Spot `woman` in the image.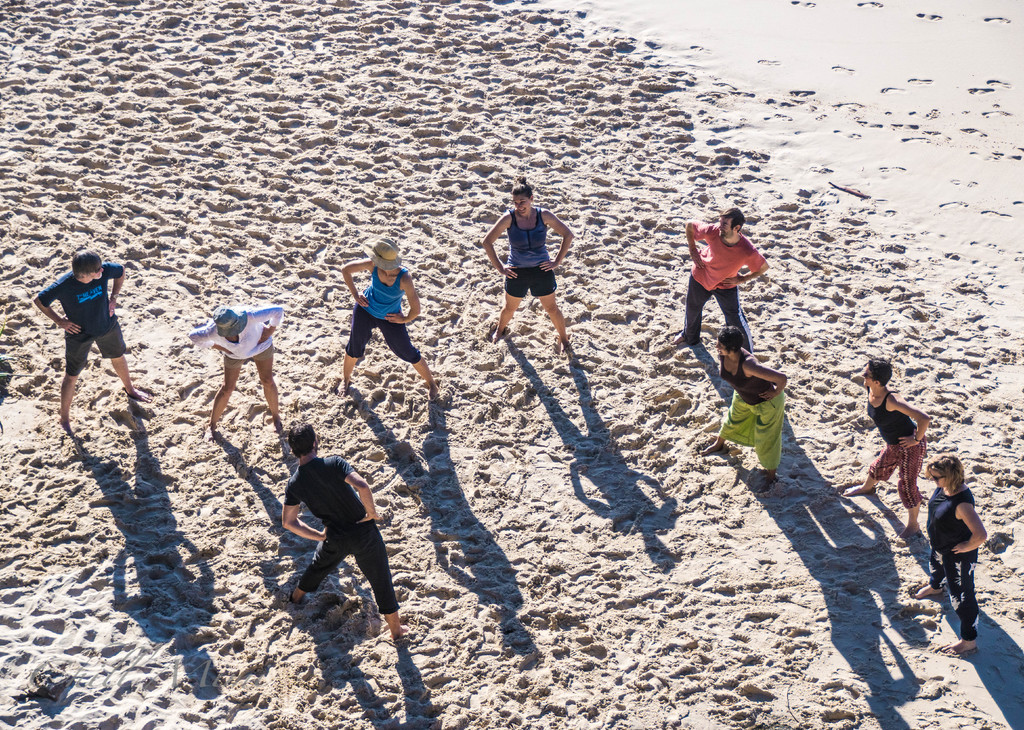
`woman` found at left=480, top=177, right=570, bottom=347.
